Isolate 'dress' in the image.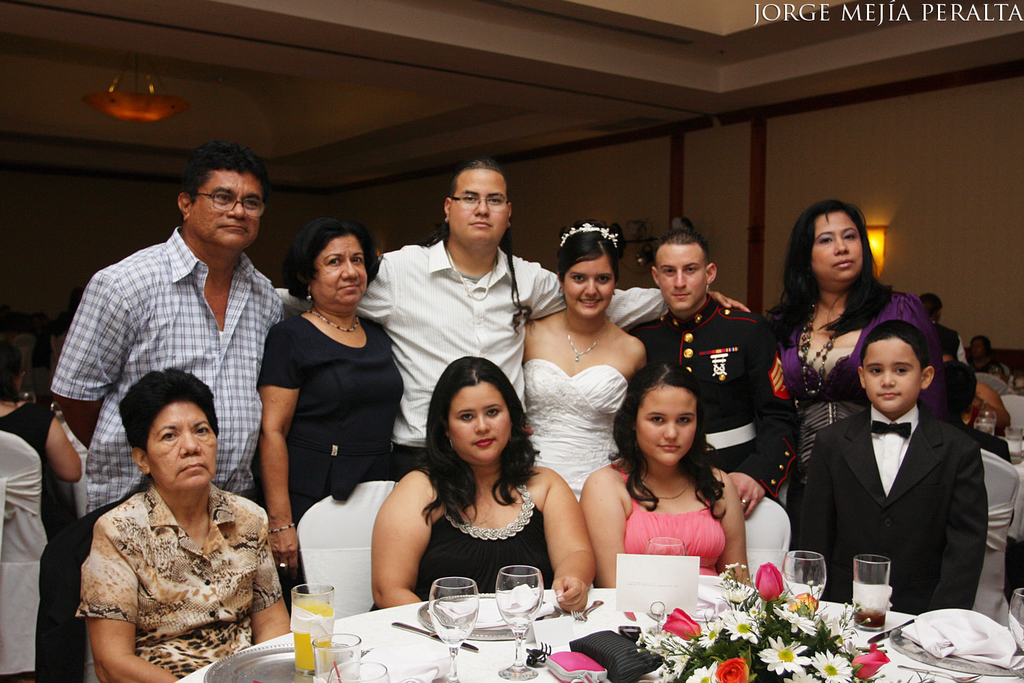
Isolated region: left=254, top=313, right=406, bottom=622.
